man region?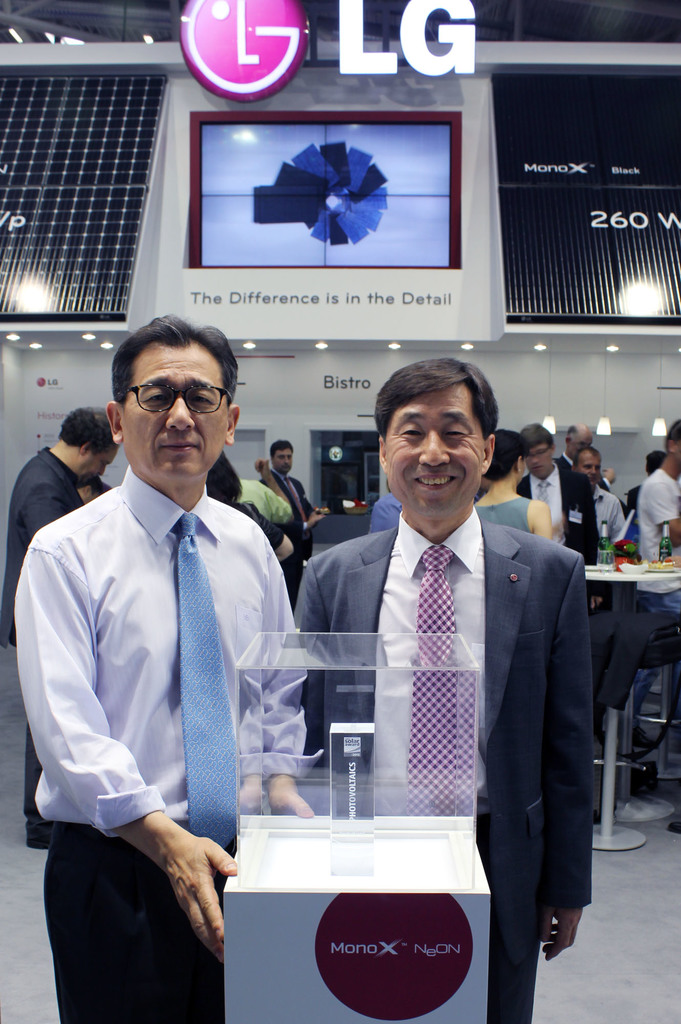
box=[12, 316, 317, 1023]
